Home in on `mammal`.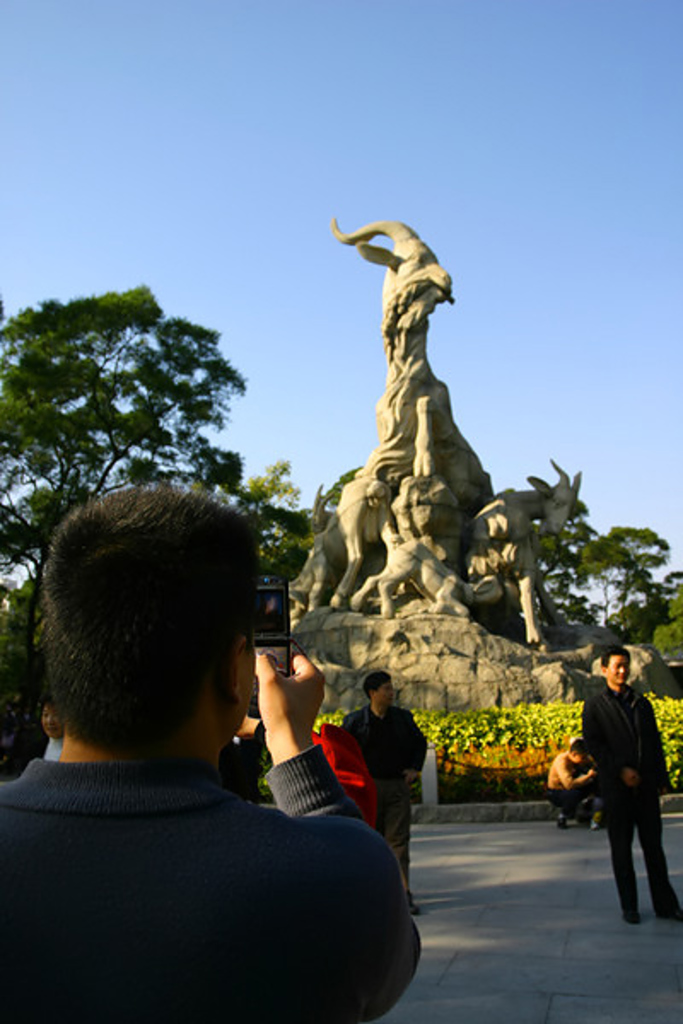
Homed in at Rect(219, 696, 266, 811).
